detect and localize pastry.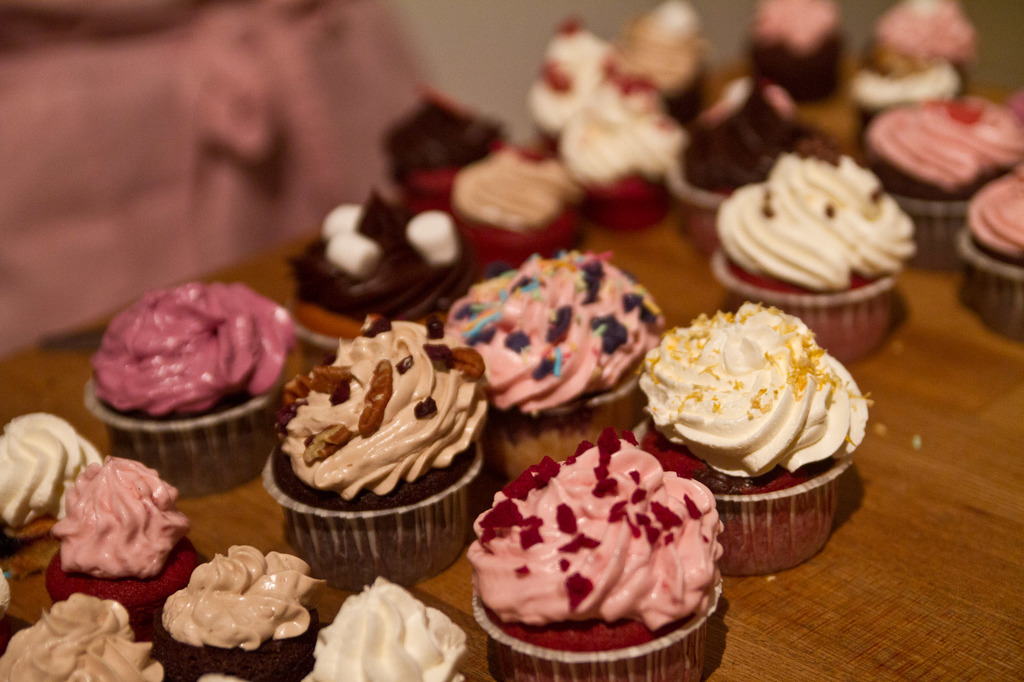
Localized at {"left": 43, "top": 454, "right": 215, "bottom": 637}.
